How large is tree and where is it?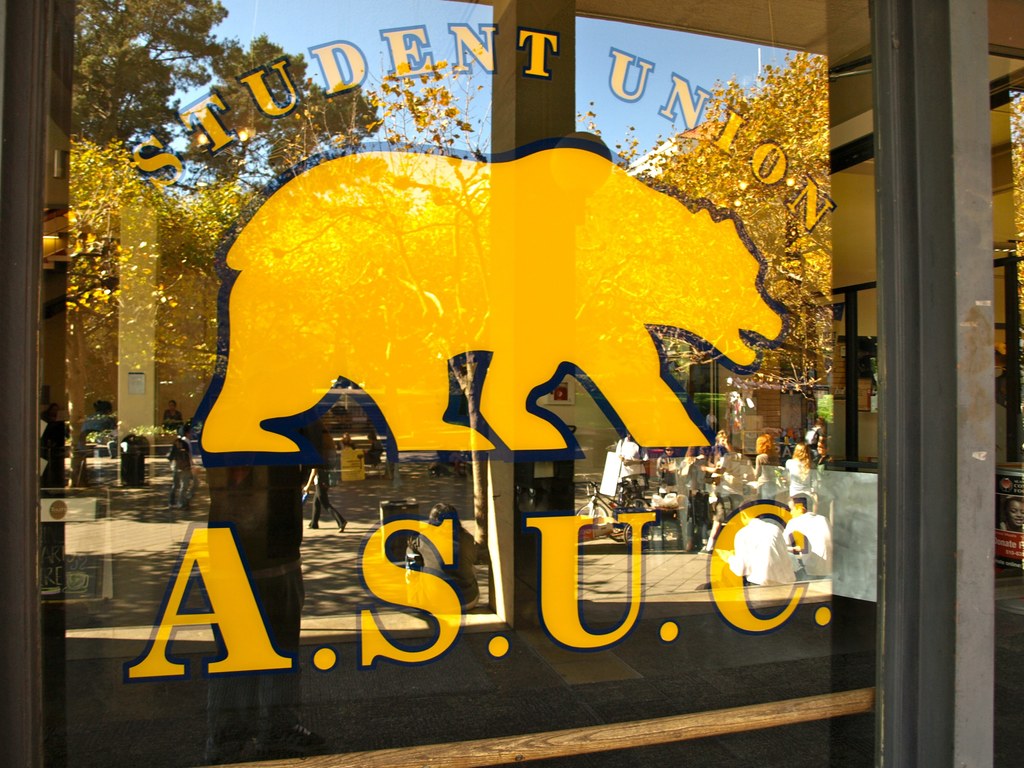
Bounding box: (x1=580, y1=56, x2=823, y2=403).
